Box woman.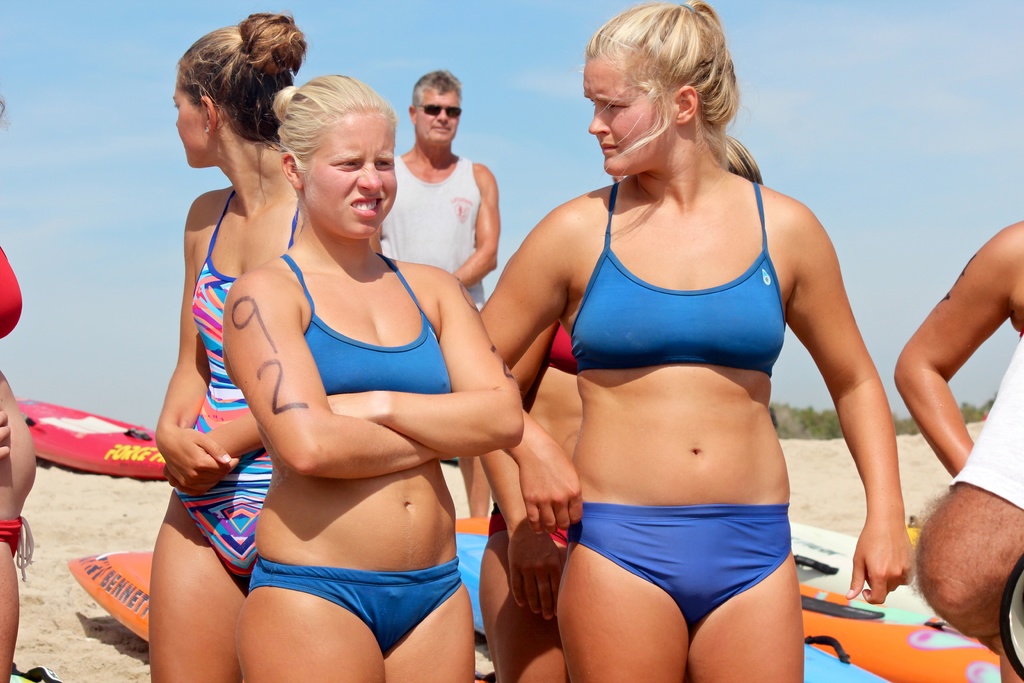
{"x1": 218, "y1": 68, "x2": 542, "y2": 682}.
